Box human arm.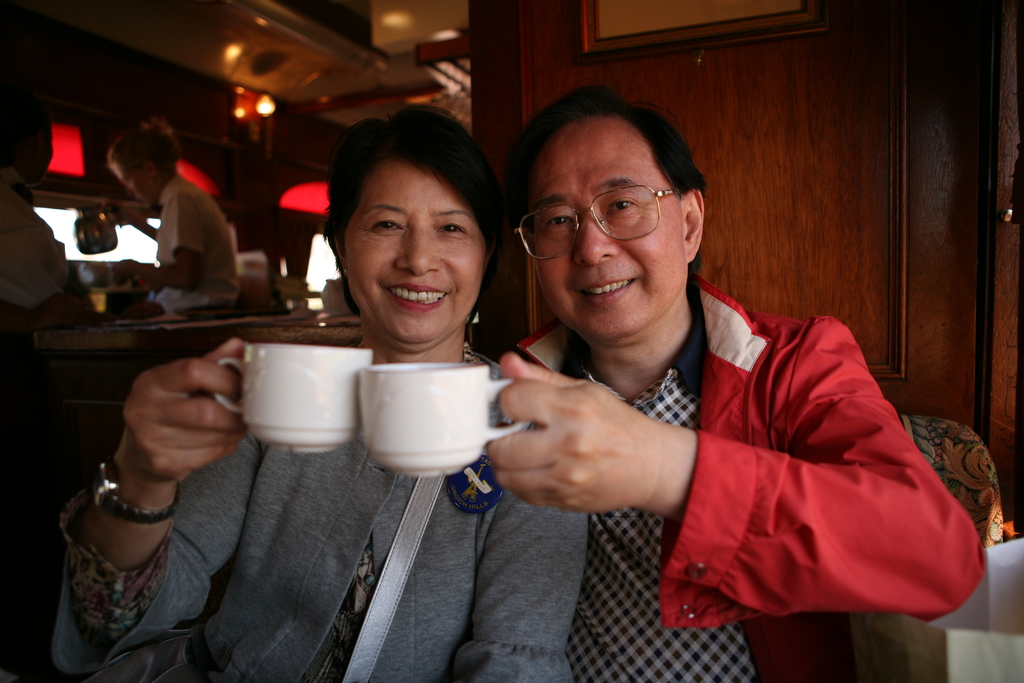
box=[579, 331, 964, 634].
